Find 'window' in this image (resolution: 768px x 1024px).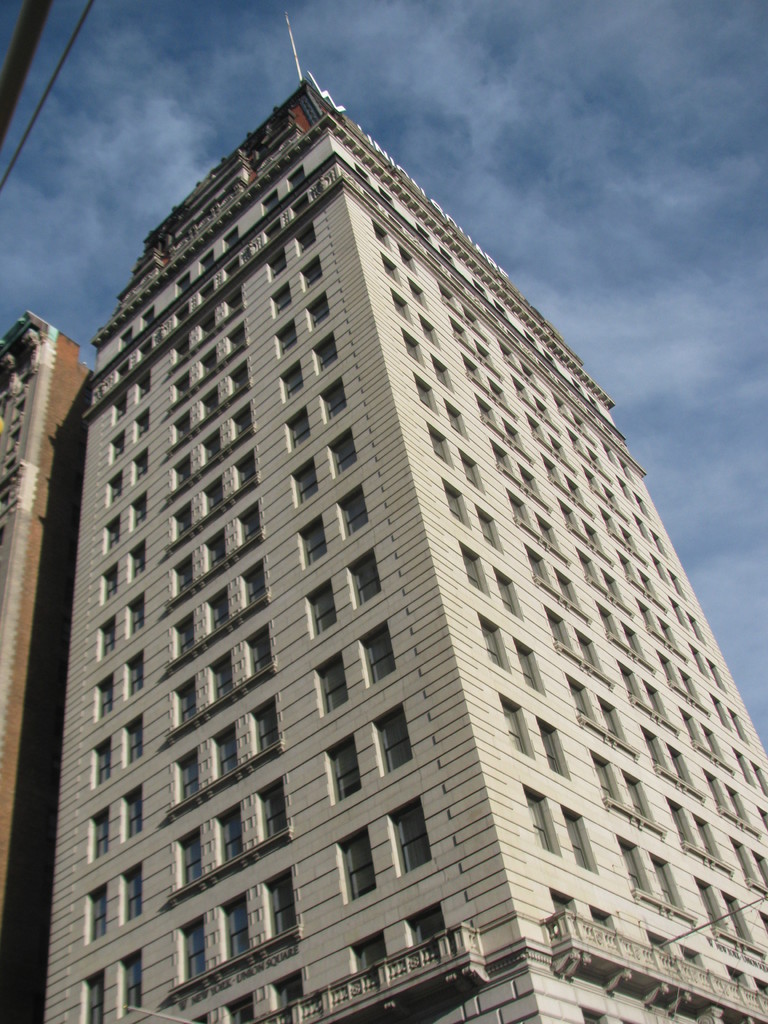
x1=397, y1=239, x2=417, y2=273.
